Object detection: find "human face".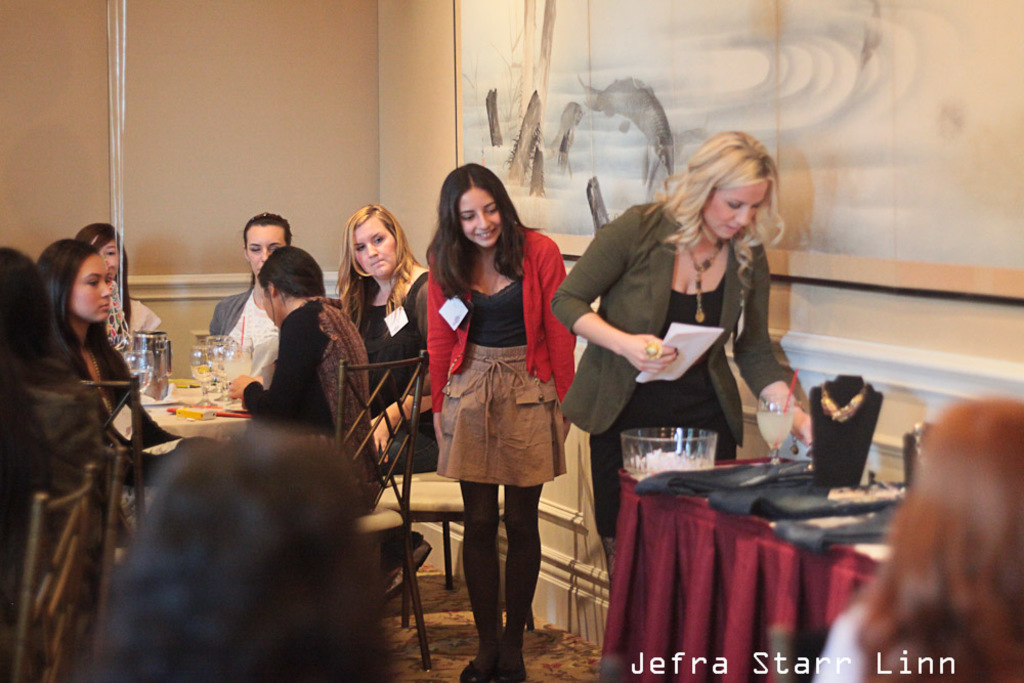
select_region(352, 218, 397, 276).
